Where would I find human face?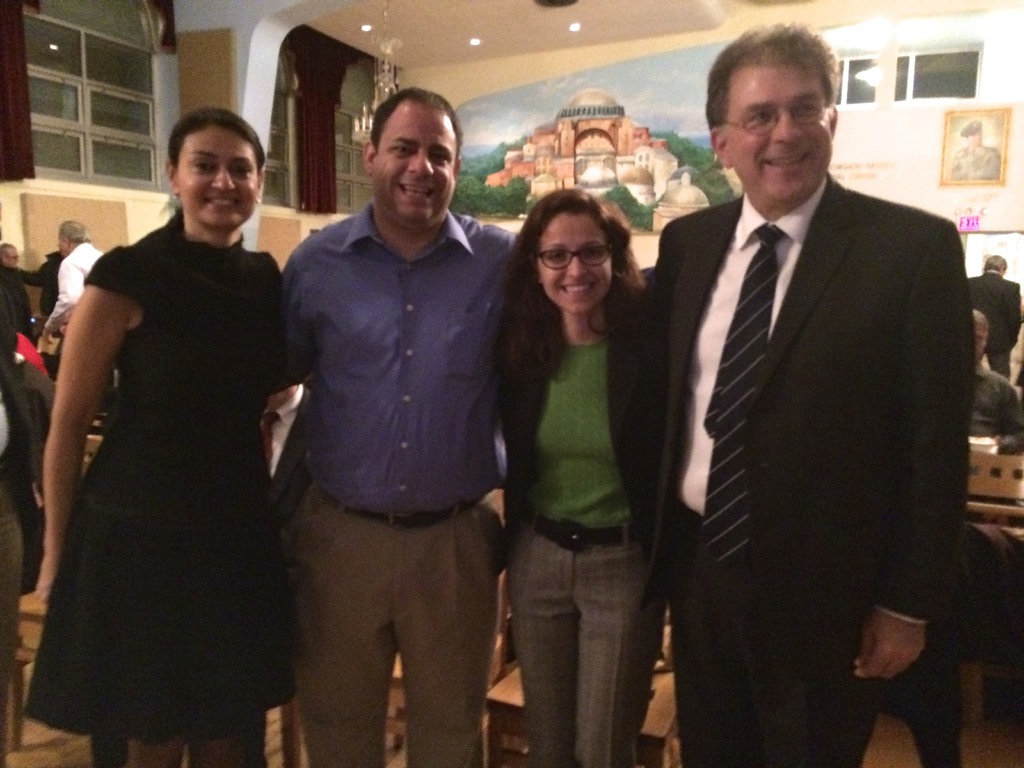
At 724 60 835 202.
